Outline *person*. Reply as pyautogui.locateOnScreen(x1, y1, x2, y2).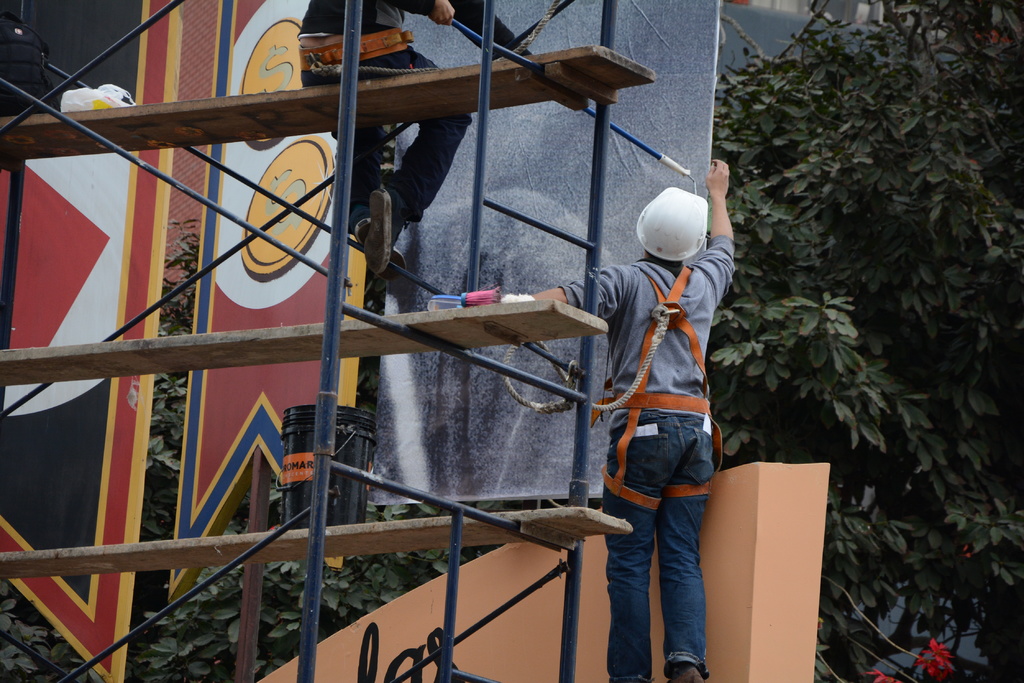
pyautogui.locateOnScreen(292, 0, 548, 285).
